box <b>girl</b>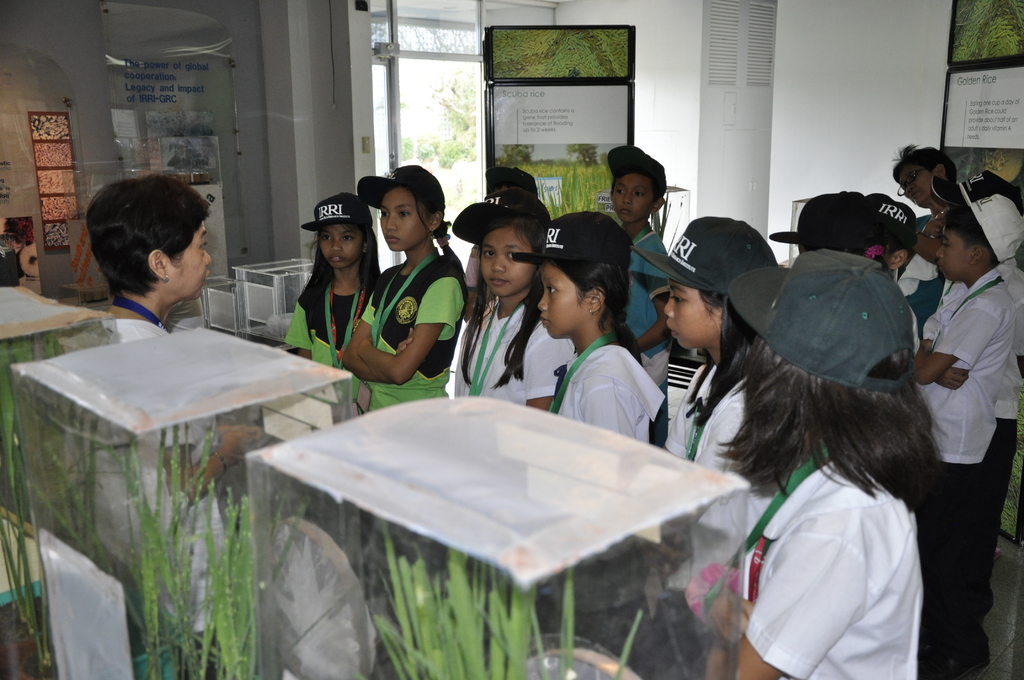
x1=452 y1=190 x2=580 y2=413
